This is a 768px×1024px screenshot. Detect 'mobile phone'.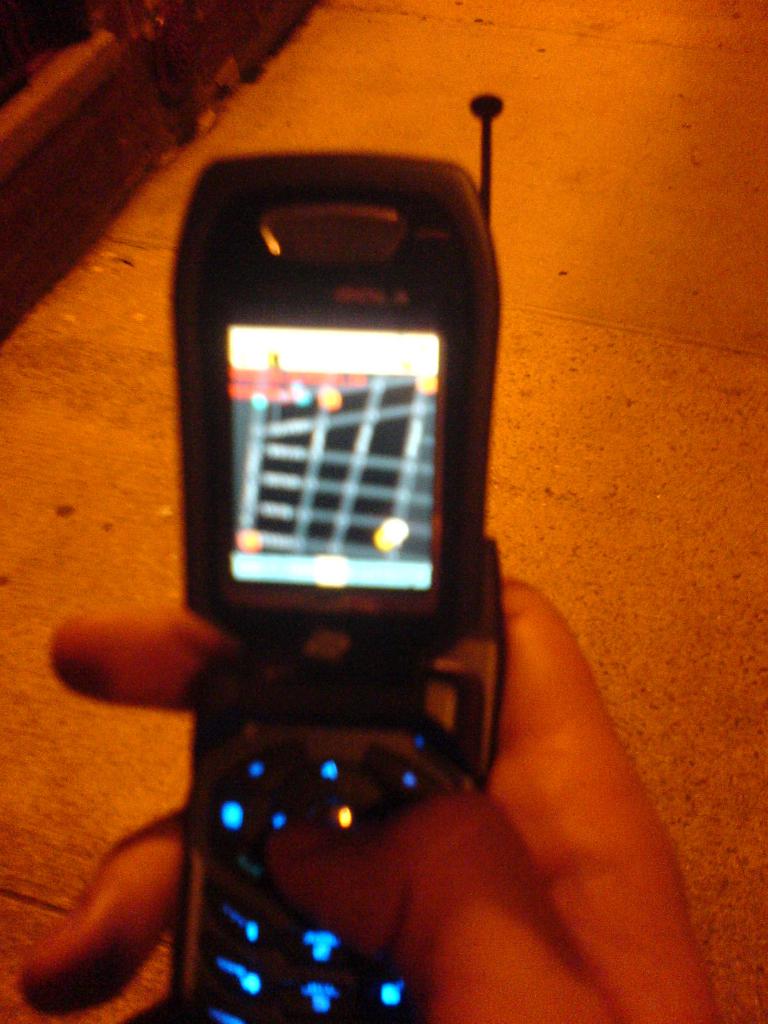
[x1=143, y1=90, x2=614, y2=1014].
